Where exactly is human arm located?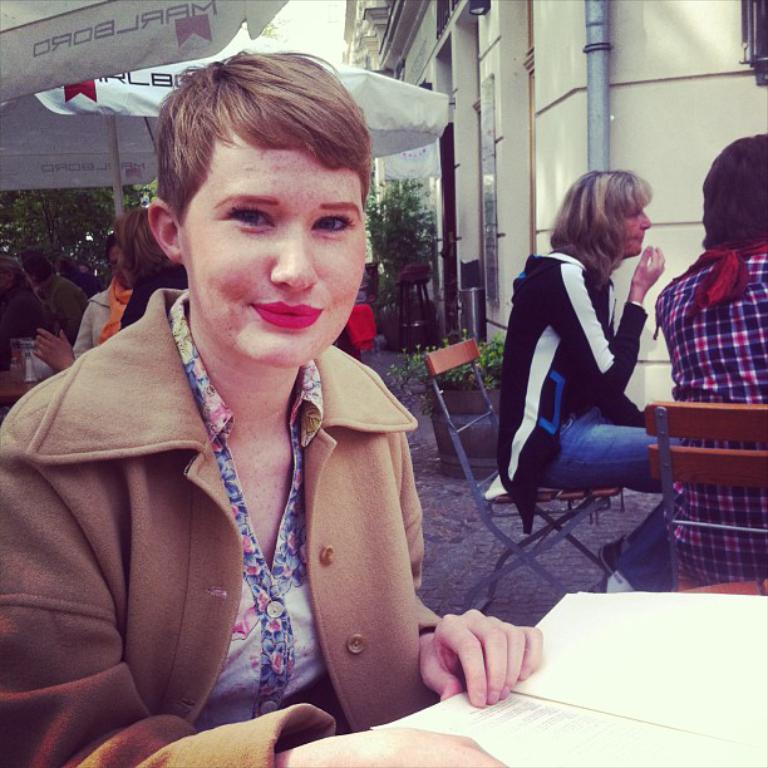
Its bounding box is box(3, 407, 507, 767).
